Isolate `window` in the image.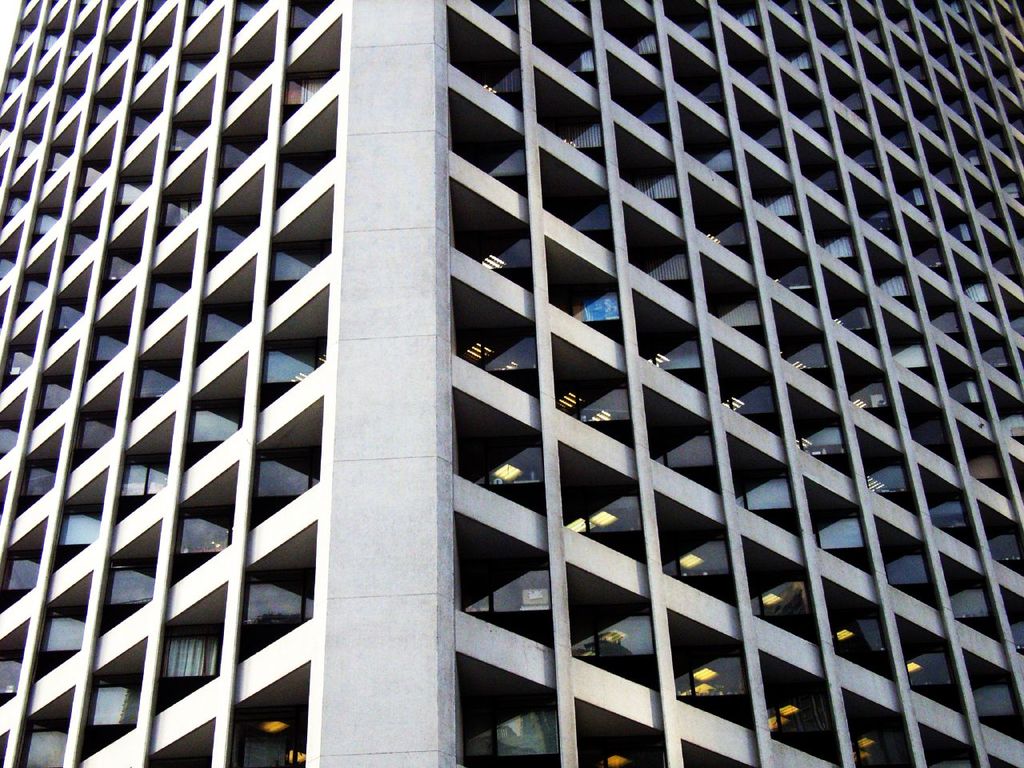
Isolated region: (x1=455, y1=432, x2=541, y2=488).
